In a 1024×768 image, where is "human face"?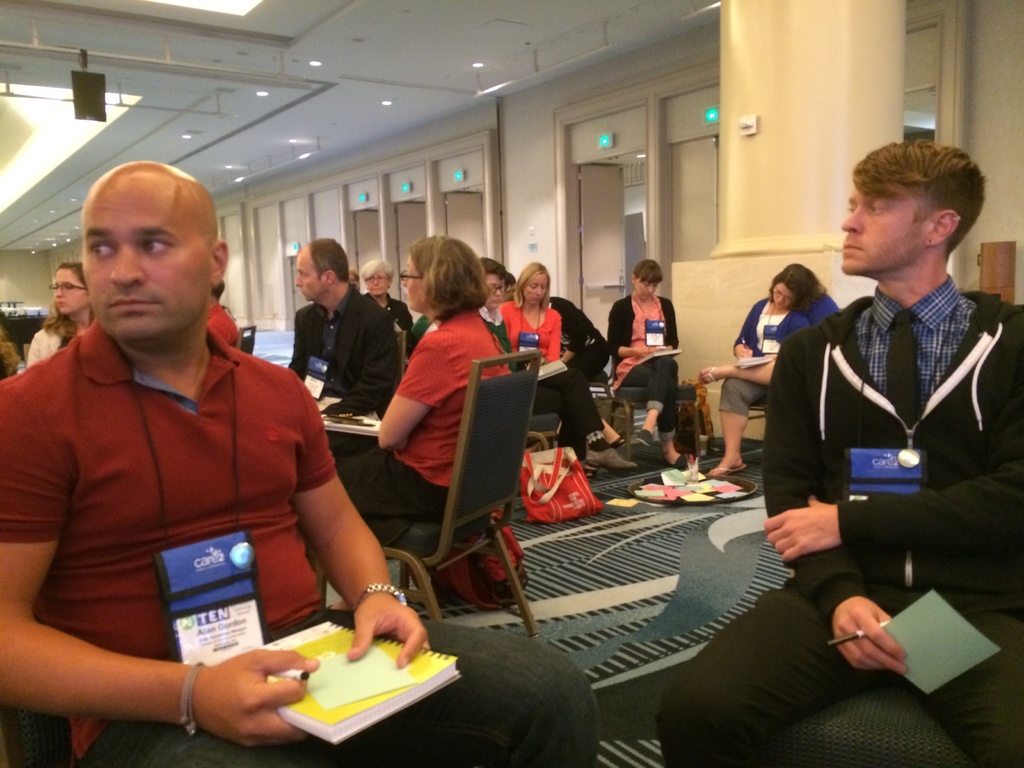
detection(637, 278, 661, 301).
